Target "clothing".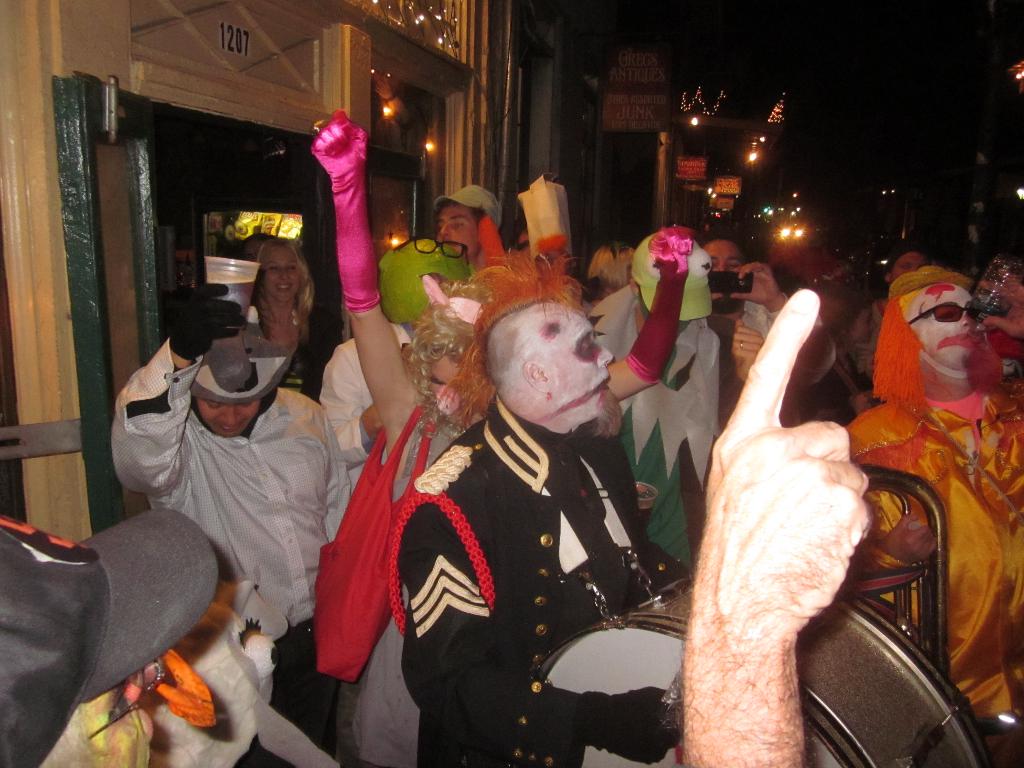
Target region: region(842, 389, 1016, 725).
